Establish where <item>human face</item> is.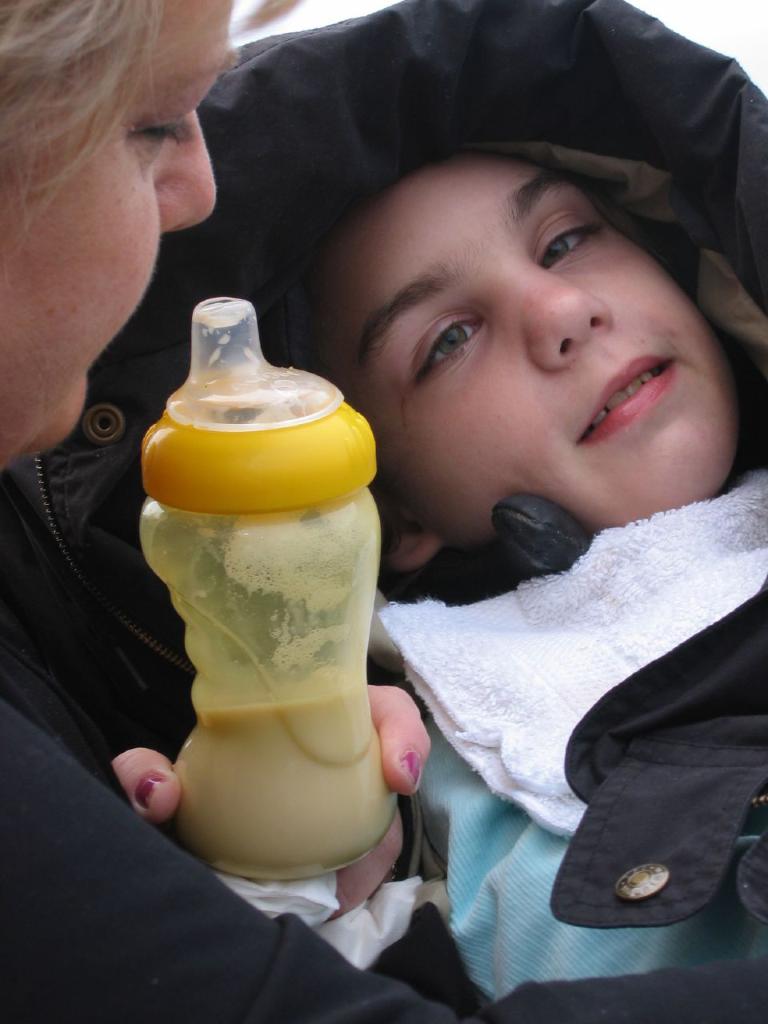
Established at (302, 157, 745, 526).
